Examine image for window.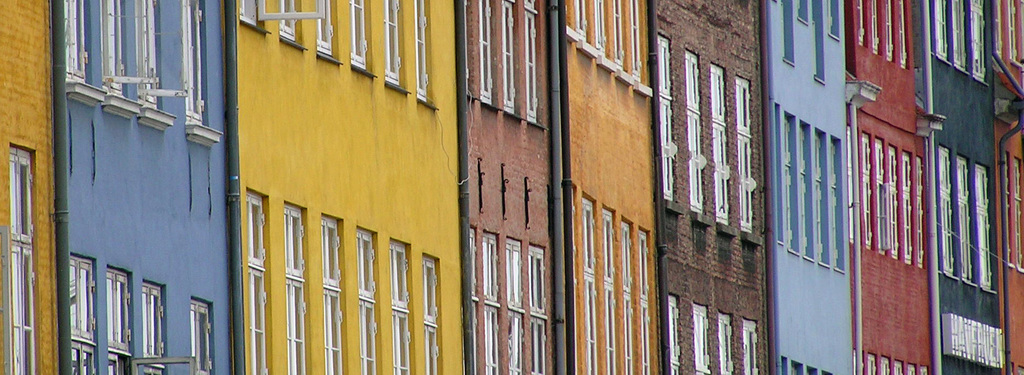
Examination result: bbox=[318, 212, 343, 374].
